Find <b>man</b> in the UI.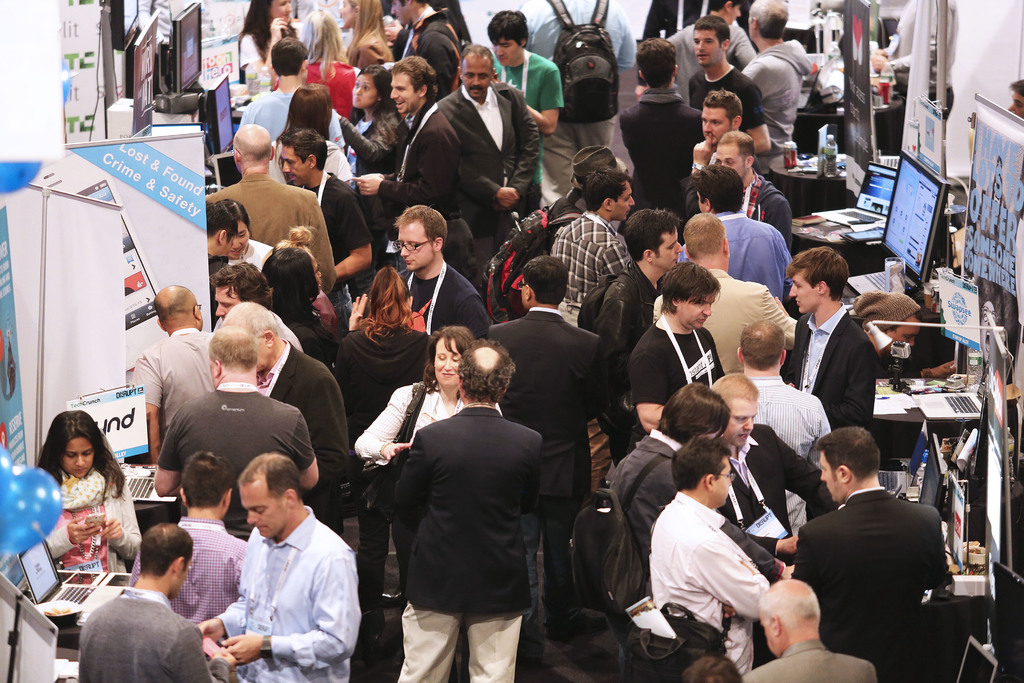
UI element at (395, 204, 492, 345).
